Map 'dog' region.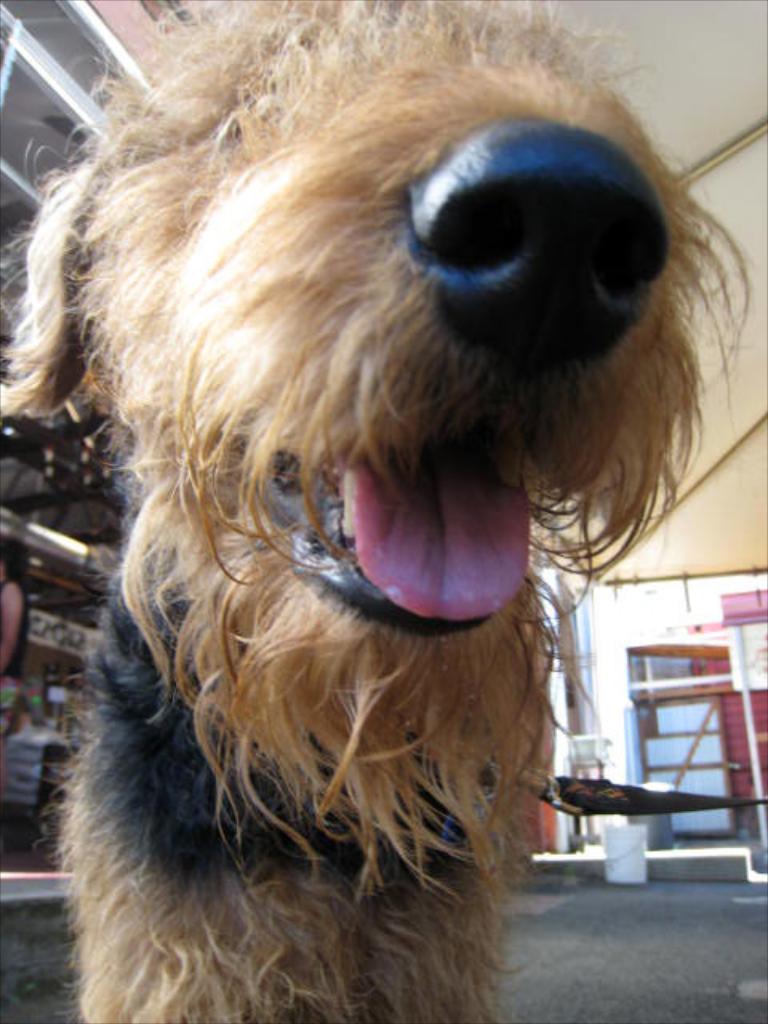
Mapped to (left=0, top=0, right=762, bottom=1022).
